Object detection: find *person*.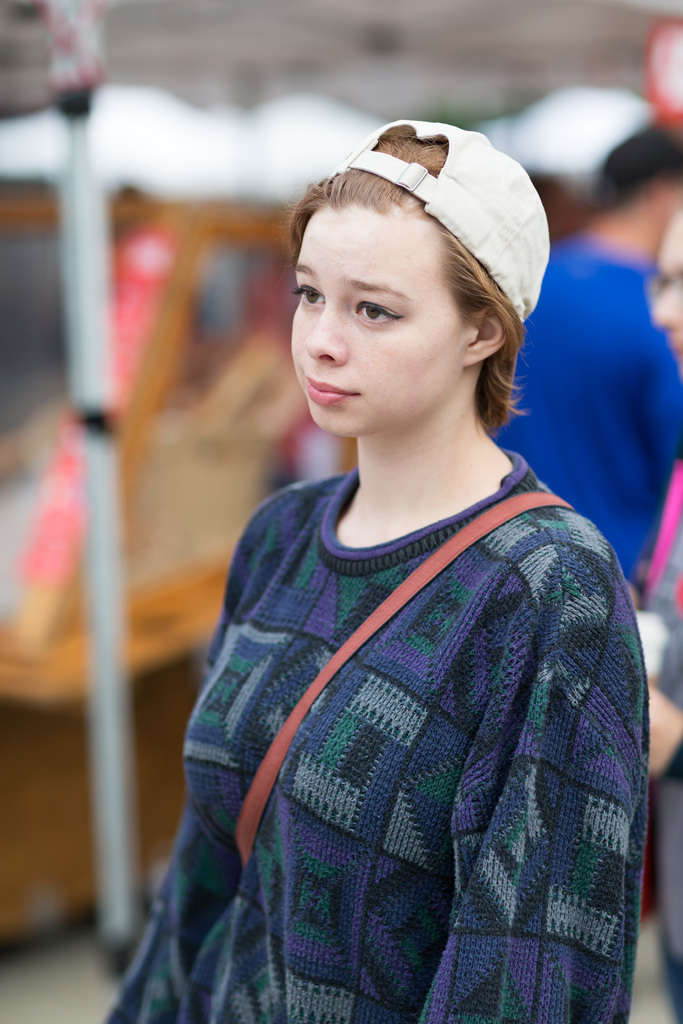
481 118 682 611.
